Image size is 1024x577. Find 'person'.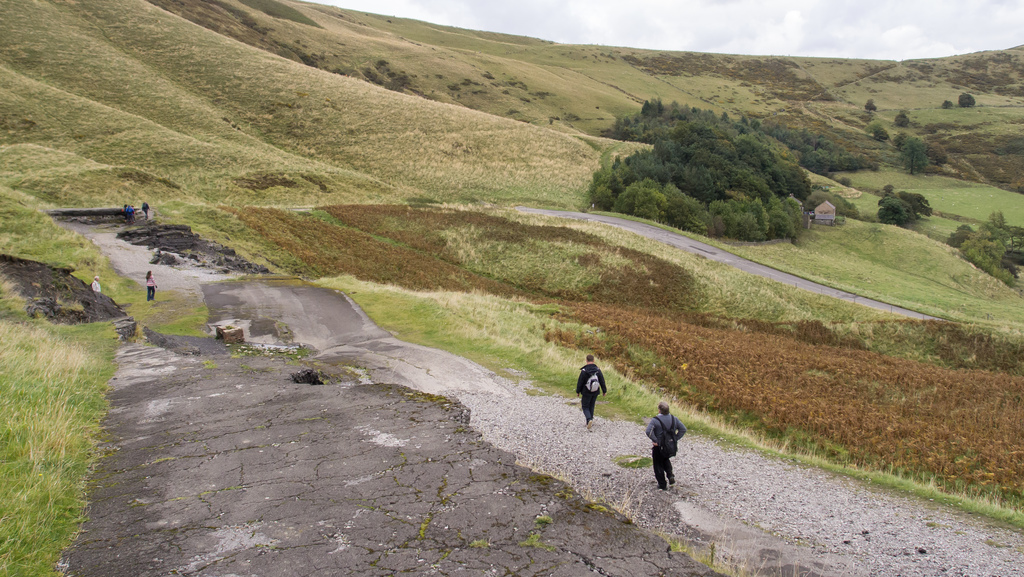
region(143, 270, 159, 301).
